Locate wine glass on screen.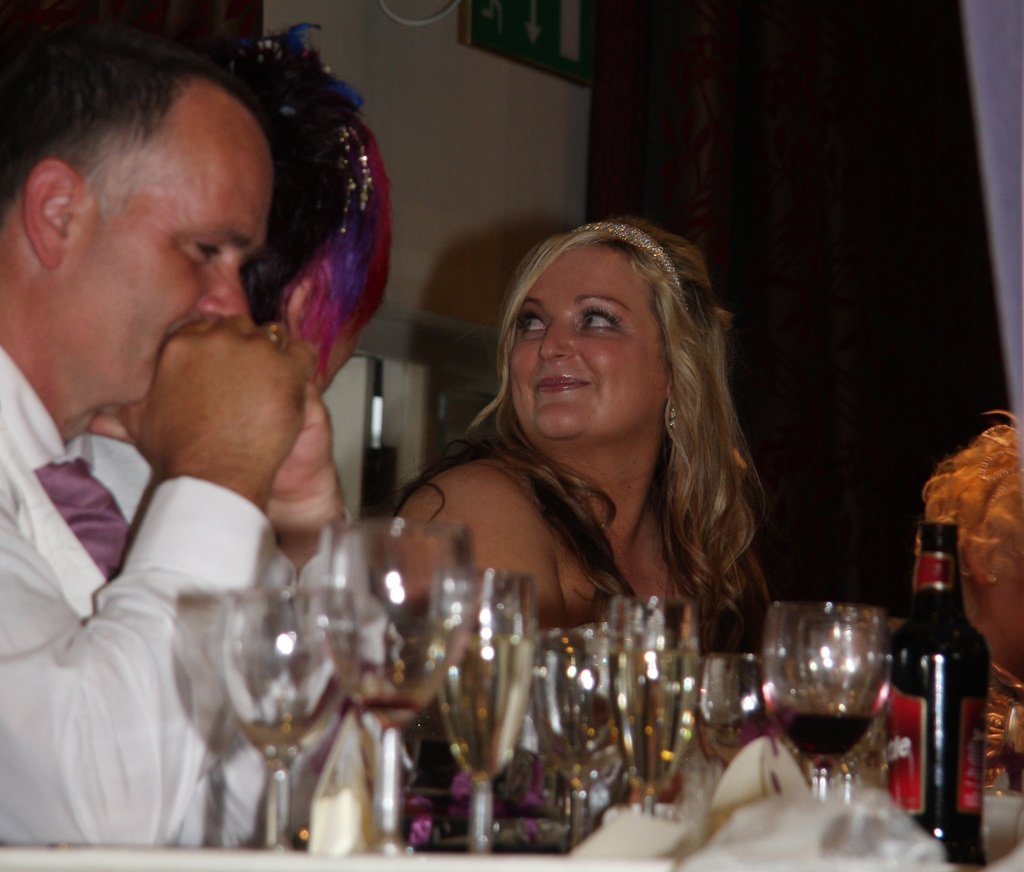
On screen at (608,590,691,825).
